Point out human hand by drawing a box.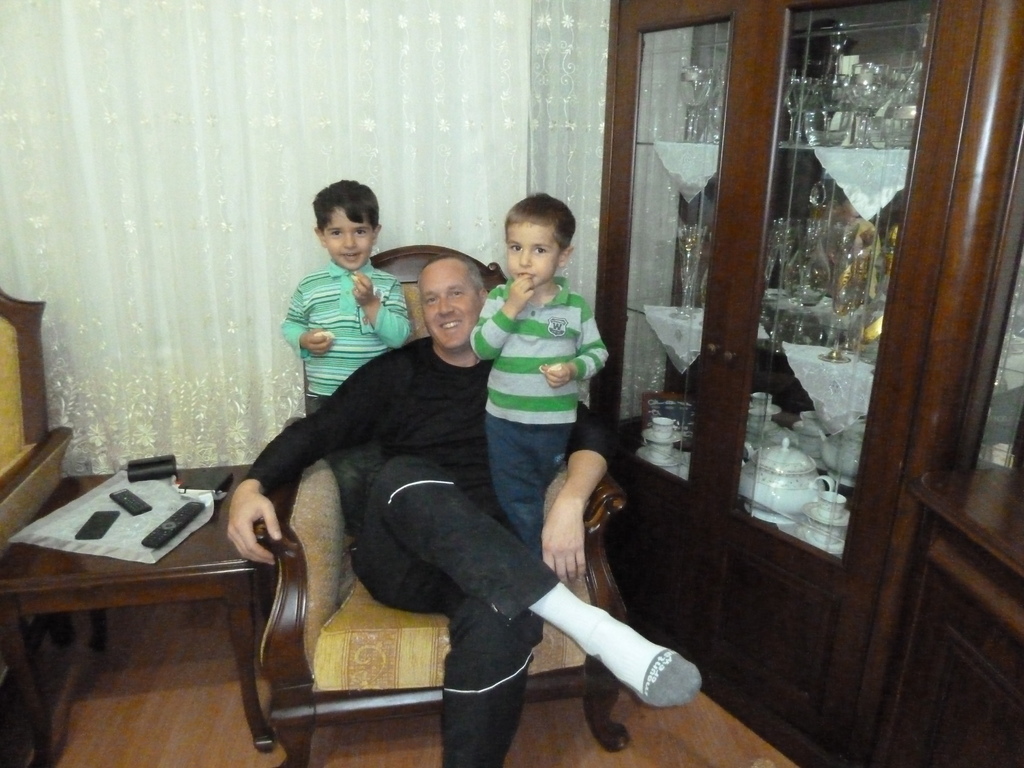
<box>352,269,374,301</box>.
